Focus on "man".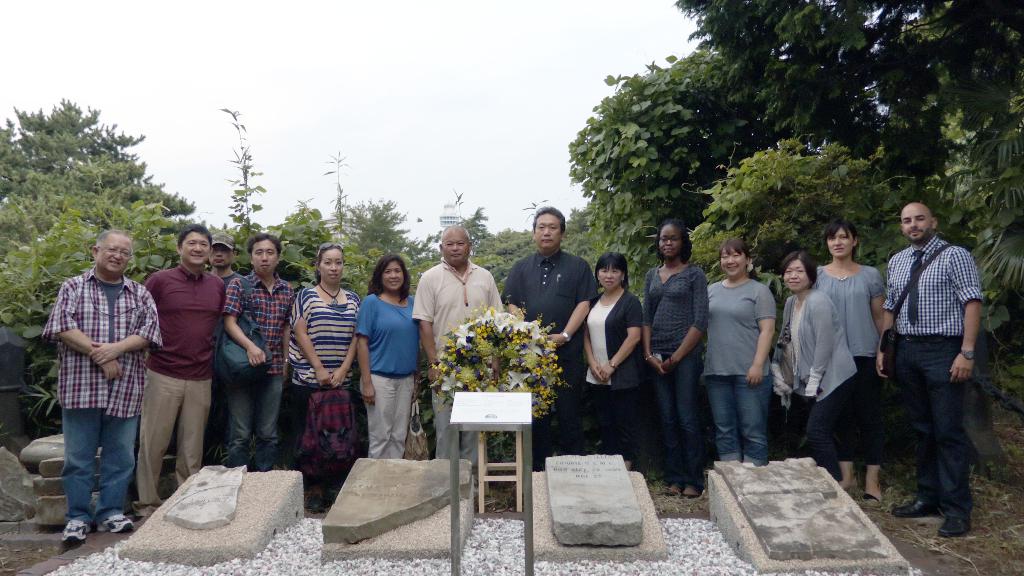
Focused at (413,229,509,506).
